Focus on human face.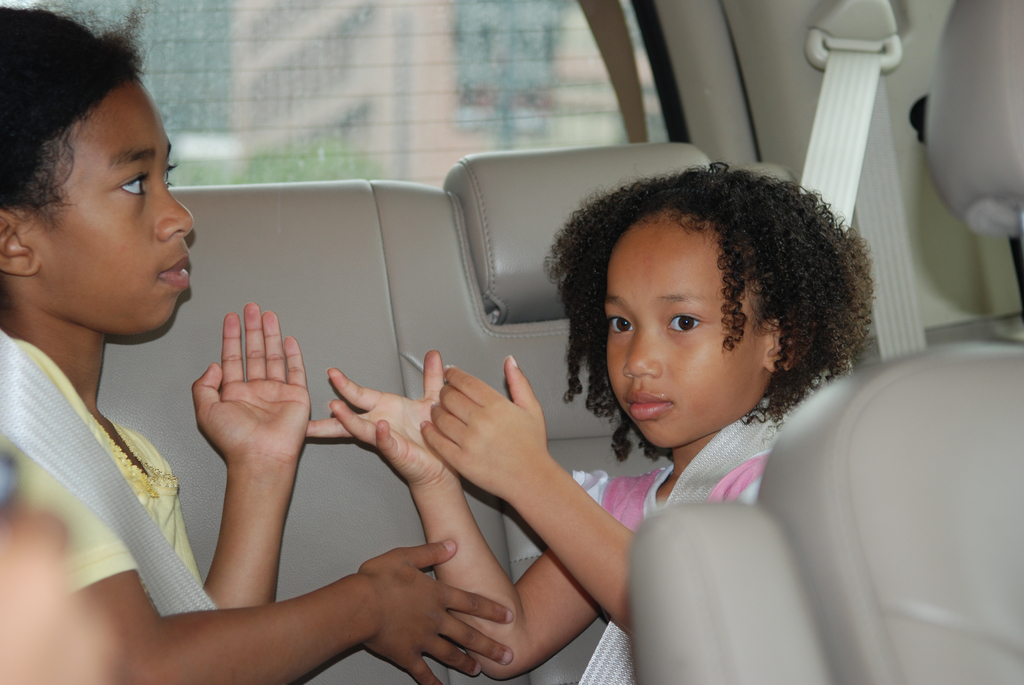
Focused at l=28, t=80, r=194, b=329.
